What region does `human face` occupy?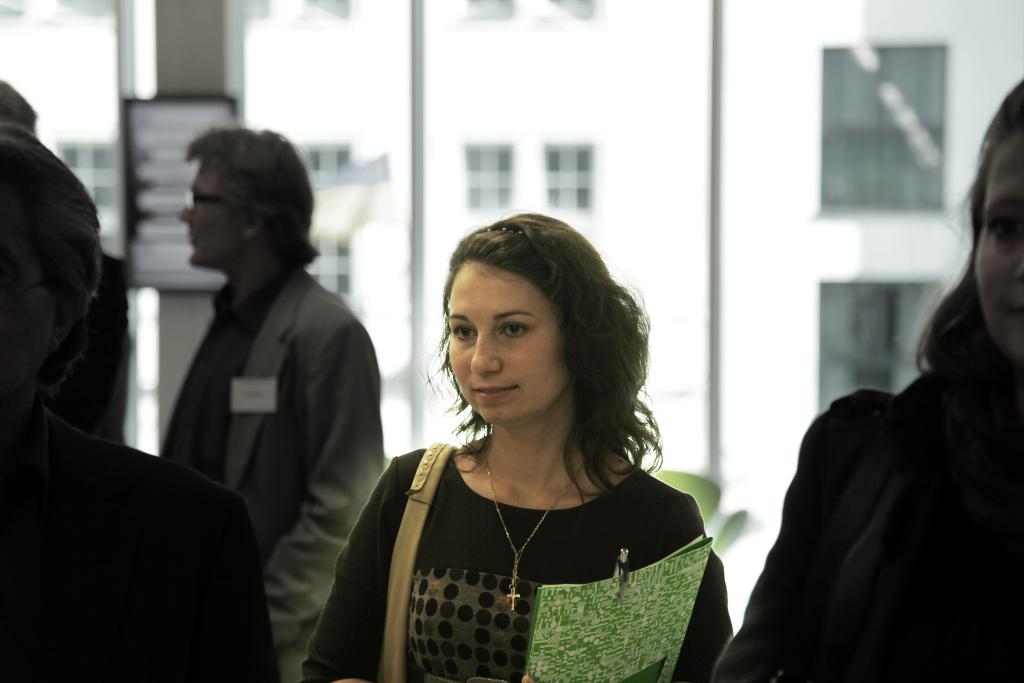
locate(979, 135, 1023, 366).
